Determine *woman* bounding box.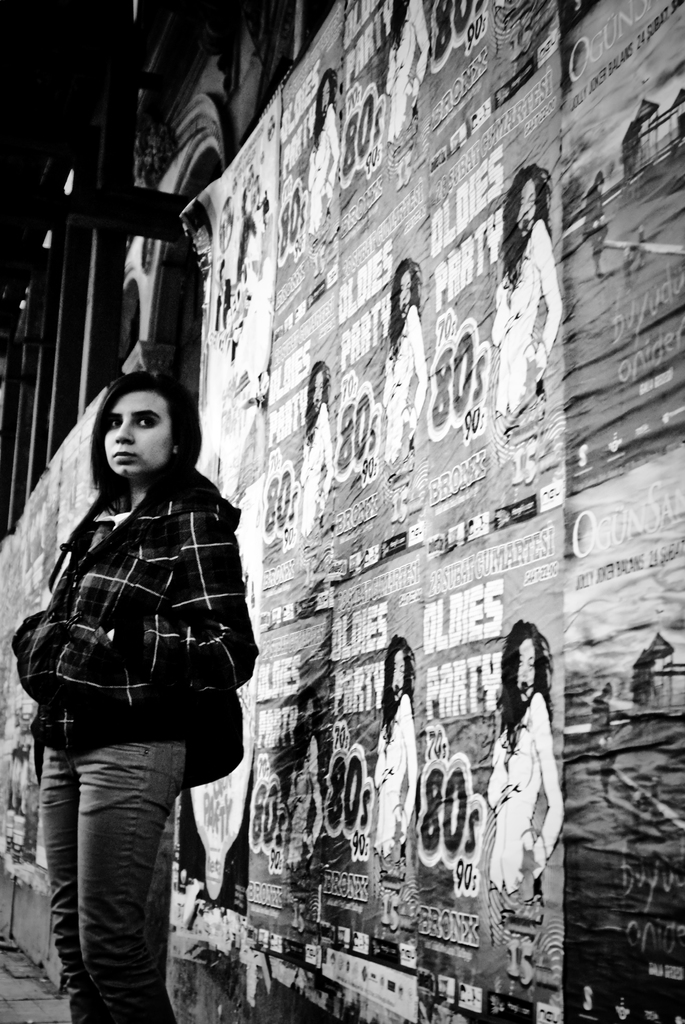
Determined: 361, 623, 434, 954.
